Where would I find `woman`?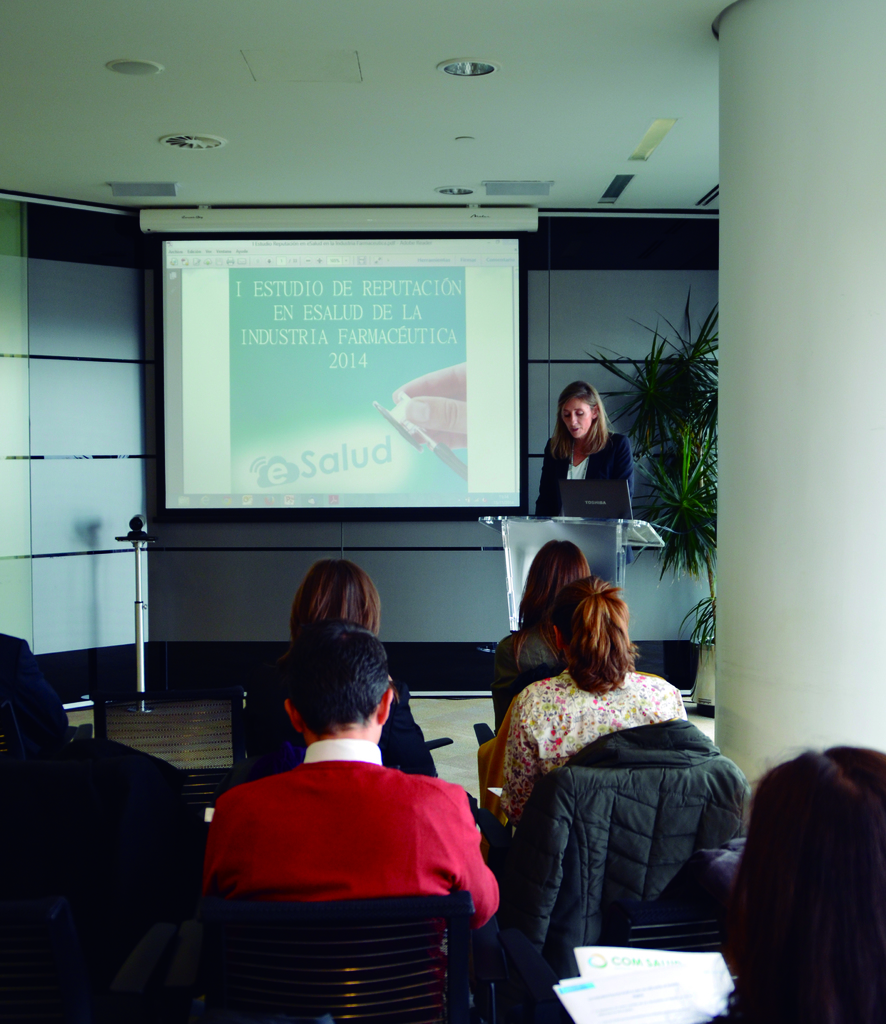
At pyautogui.locateOnScreen(536, 383, 632, 527).
